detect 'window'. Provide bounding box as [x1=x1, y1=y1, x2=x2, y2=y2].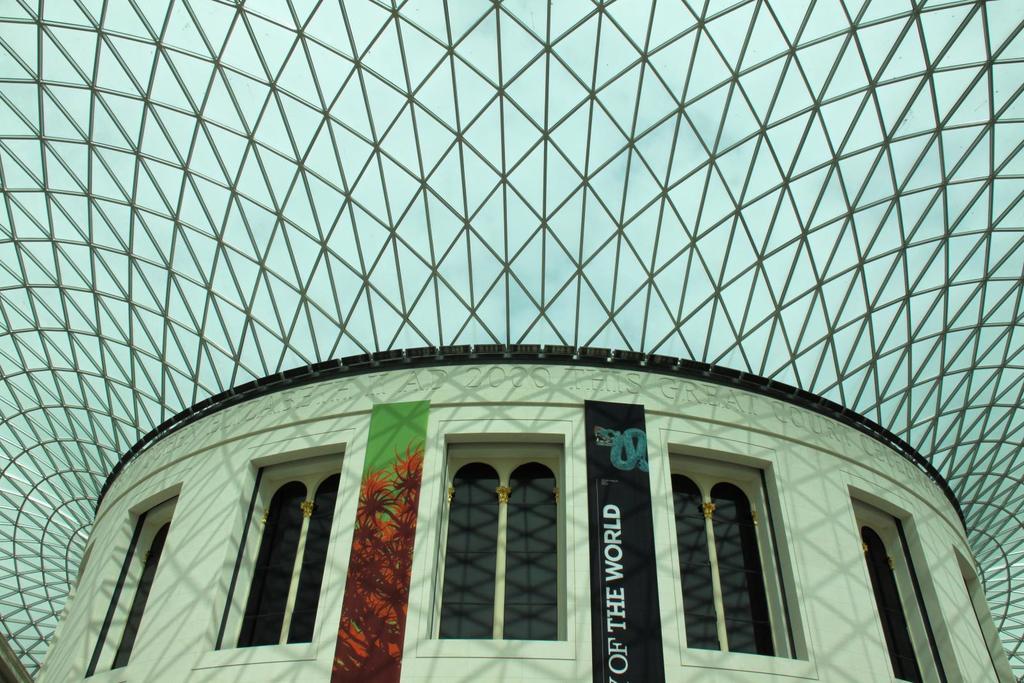
[x1=85, y1=506, x2=173, y2=671].
